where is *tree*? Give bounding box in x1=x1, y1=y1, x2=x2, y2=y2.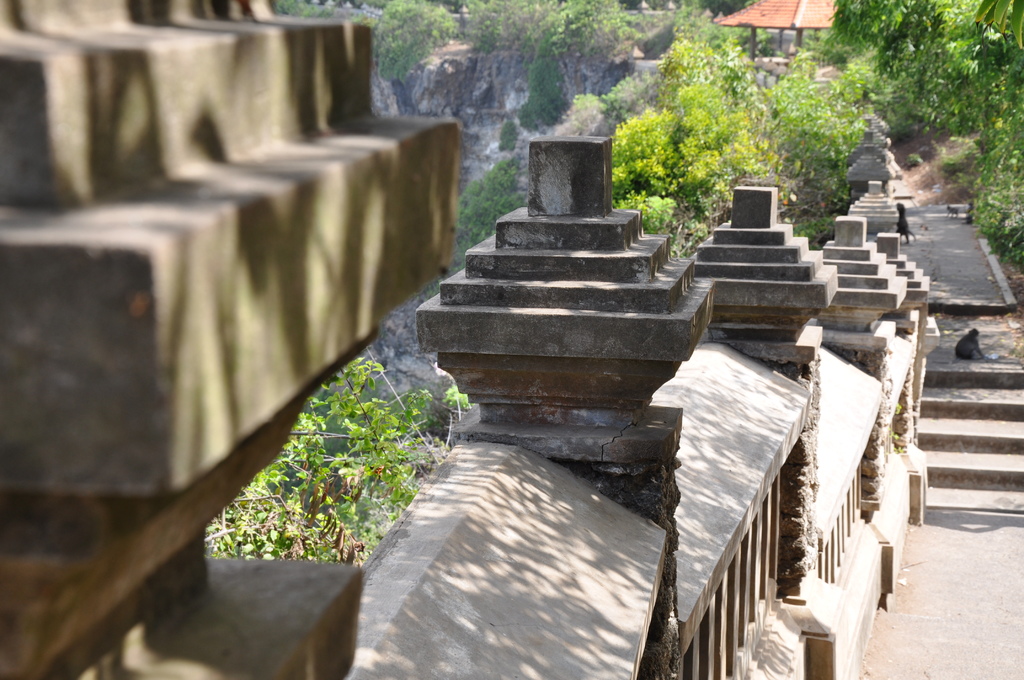
x1=202, y1=350, x2=472, y2=572.
